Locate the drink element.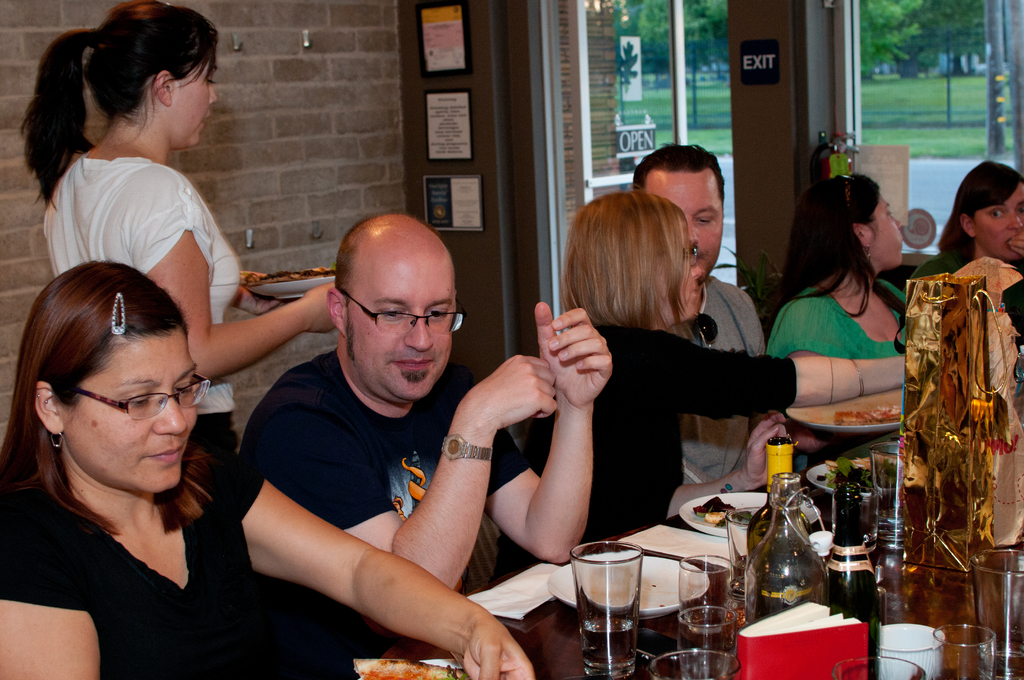
Element bbox: crop(877, 507, 904, 538).
